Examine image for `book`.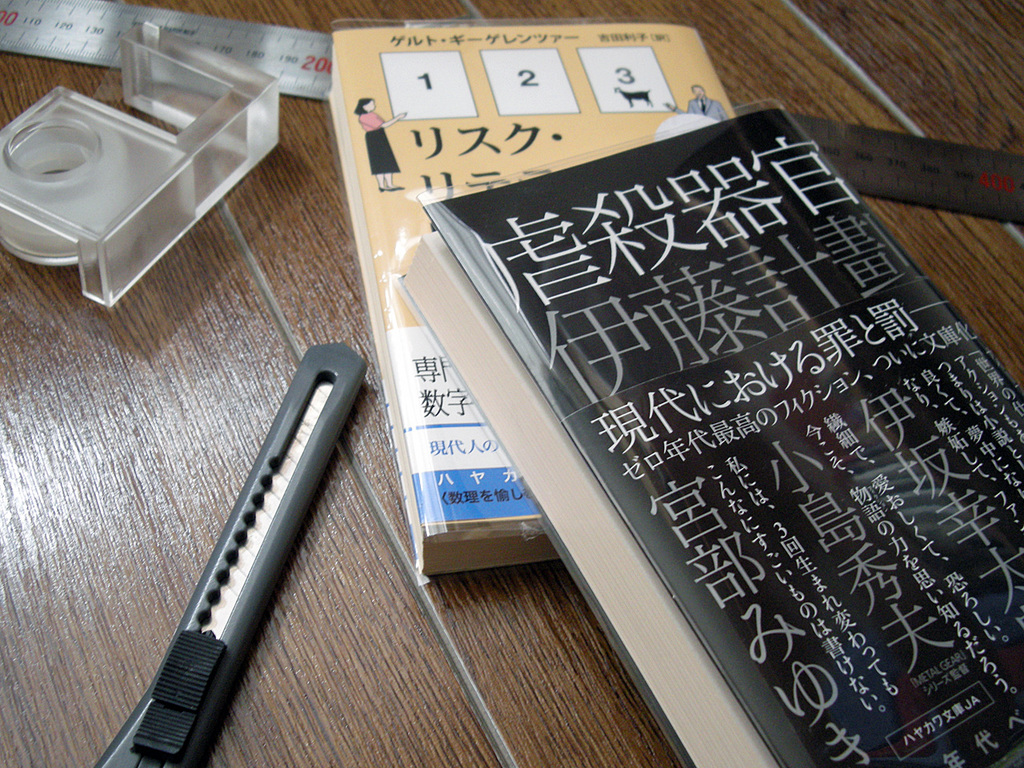
Examination result: {"left": 327, "top": 11, "right": 697, "bottom": 582}.
